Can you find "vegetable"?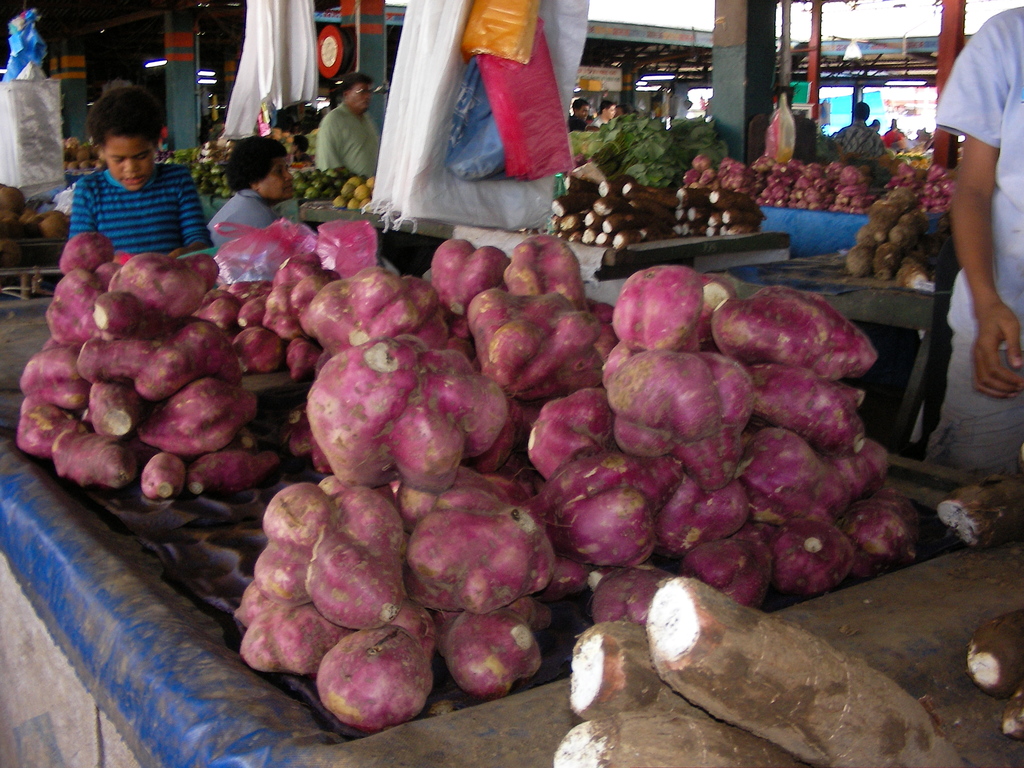
Yes, bounding box: BBox(544, 721, 803, 767).
